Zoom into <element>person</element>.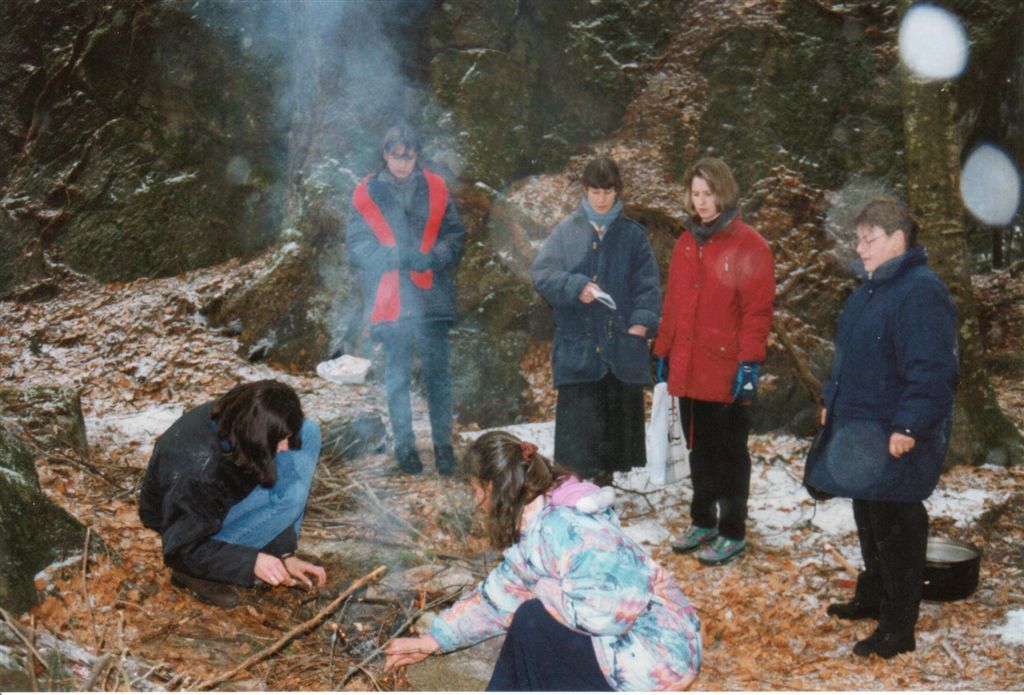
Zoom target: x1=526 y1=155 x2=668 y2=479.
